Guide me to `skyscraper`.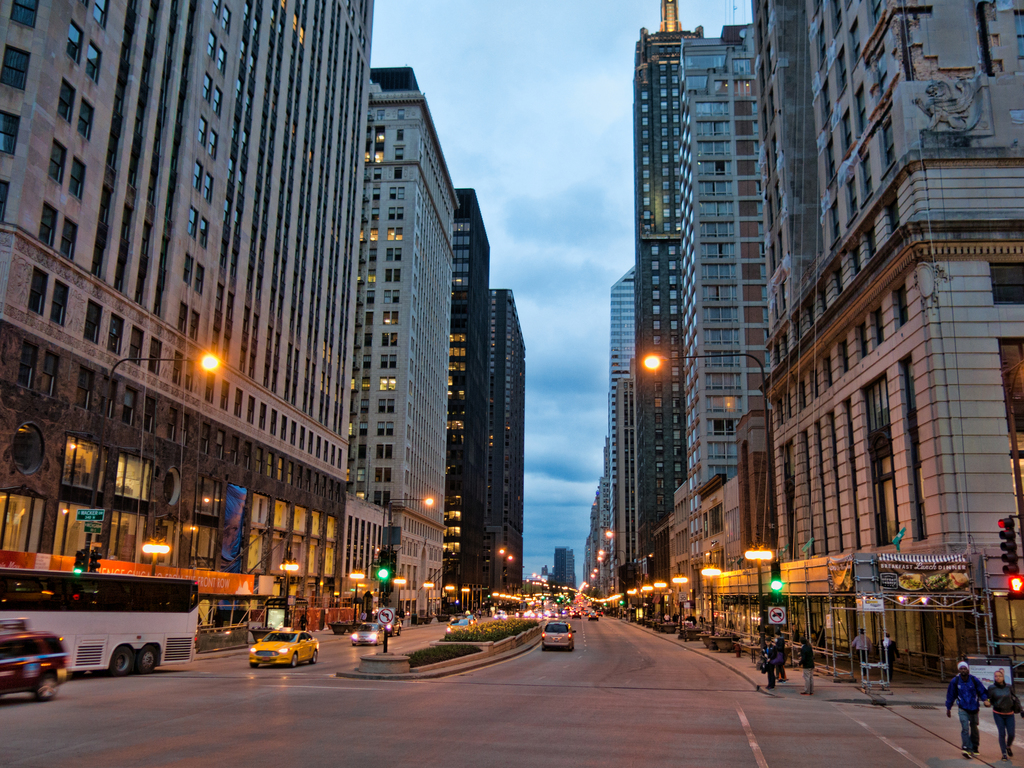
Guidance: 285/22/506/623.
